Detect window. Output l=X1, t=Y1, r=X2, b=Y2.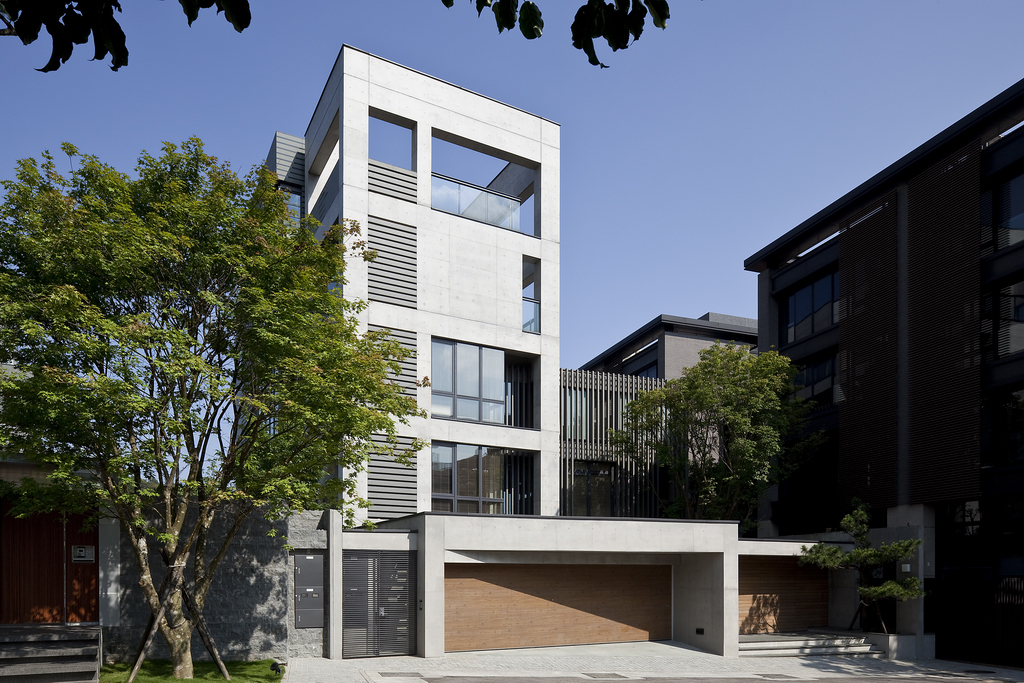
l=407, t=329, r=538, b=455.
